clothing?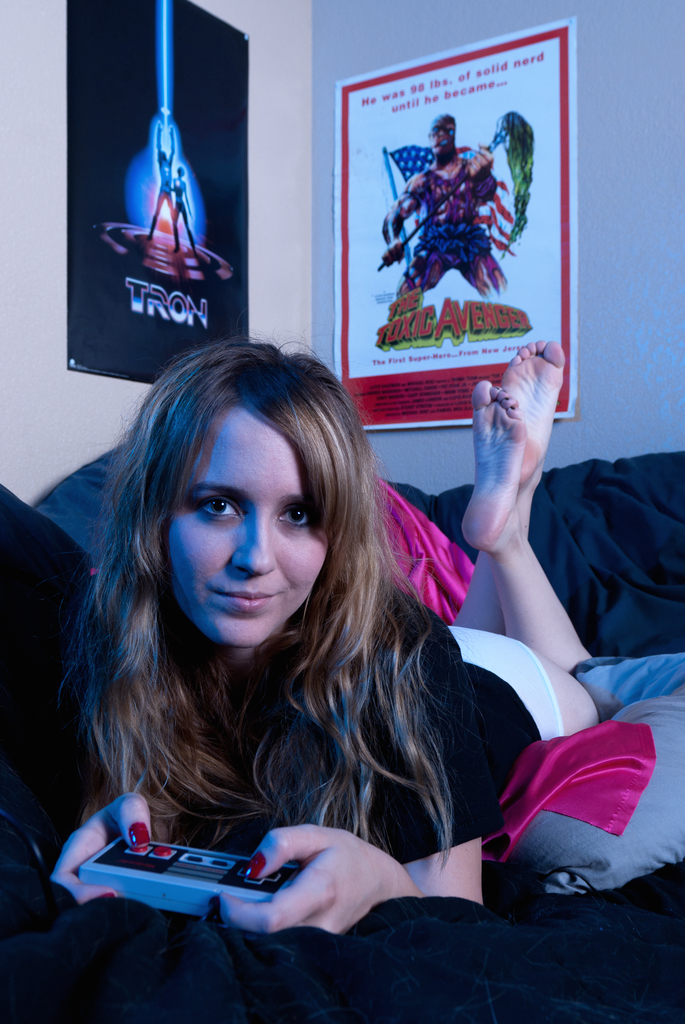
[left=194, top=627, right=558, bottom=865]
